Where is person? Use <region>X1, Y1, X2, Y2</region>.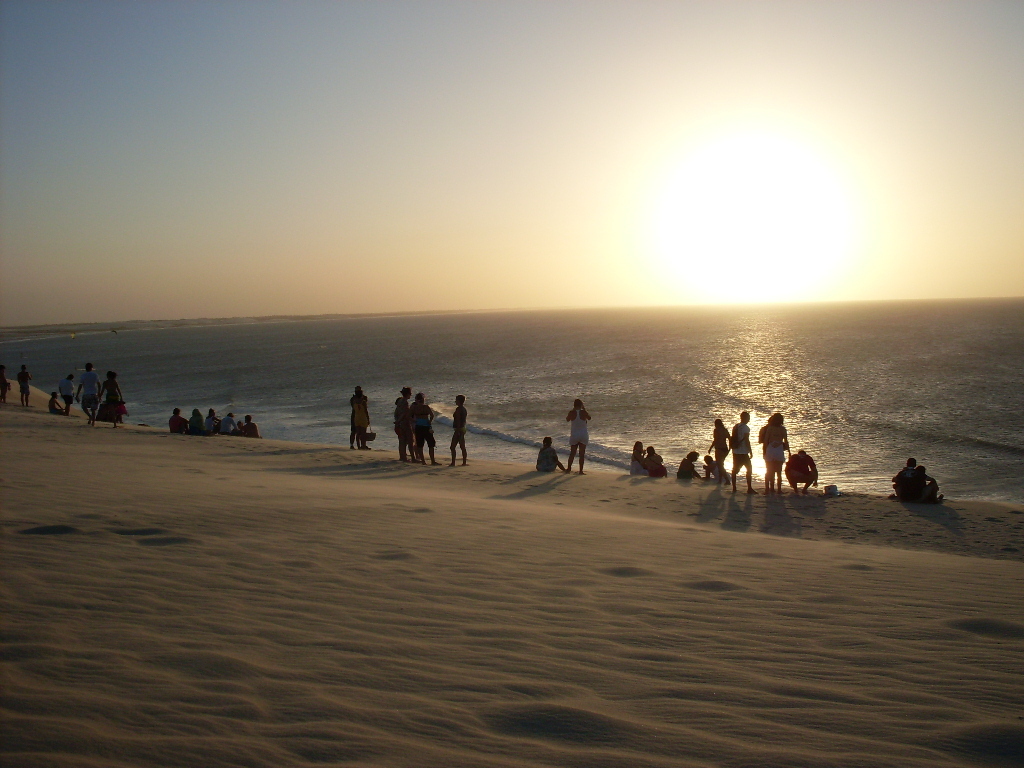
<region>412, 389, 436, 466</region>.
